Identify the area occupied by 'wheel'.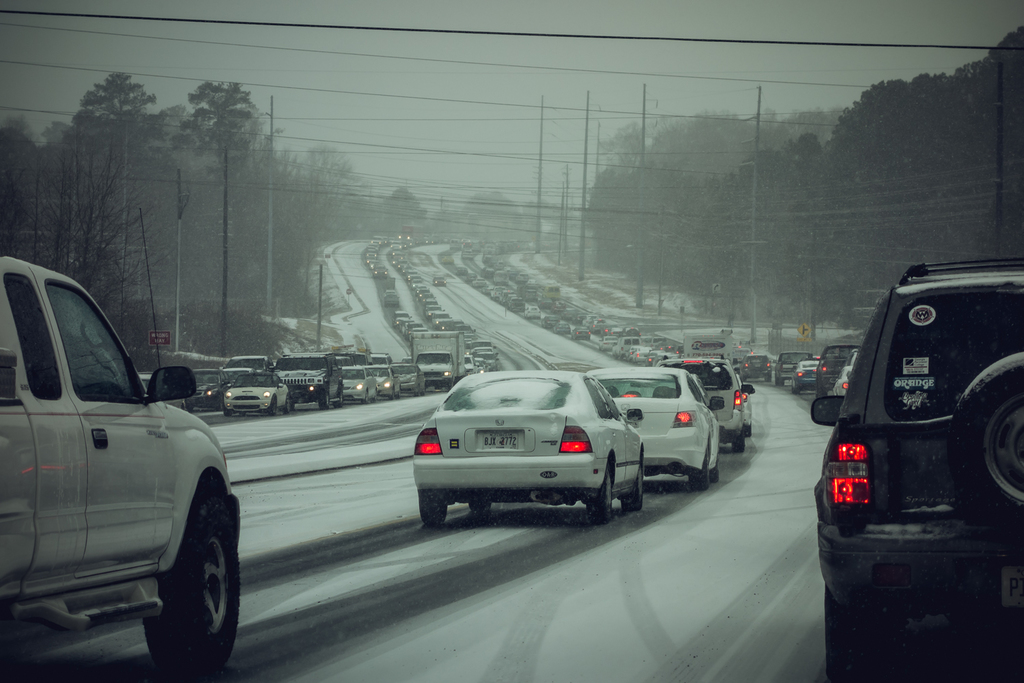
Area: 284:397:289:414.
